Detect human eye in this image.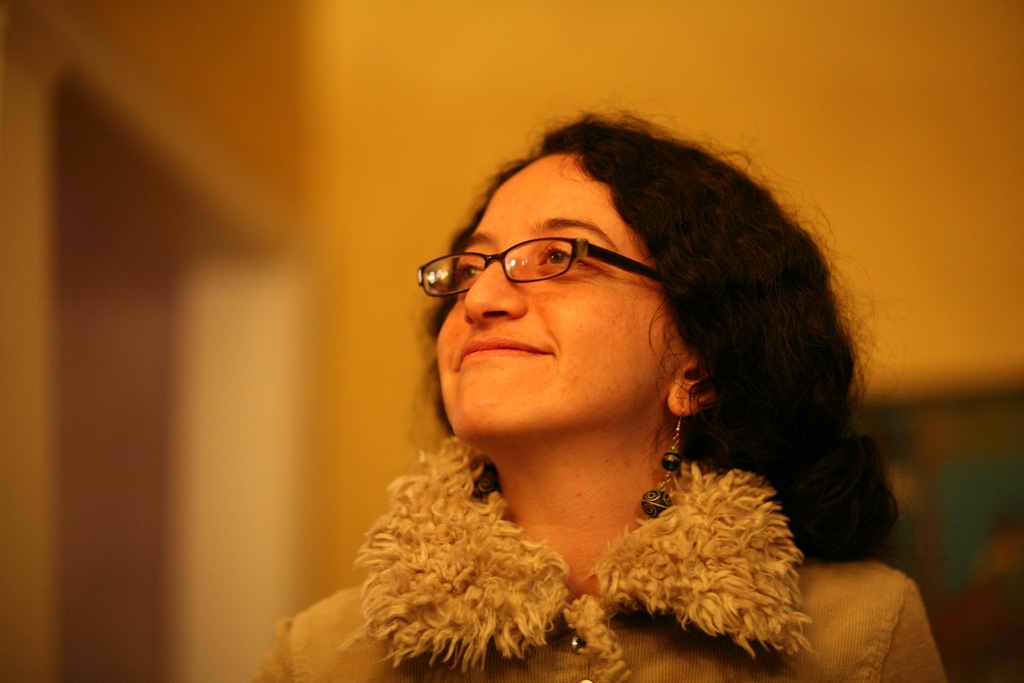
Detection: {"left": 454, "top": 258, "right": 483, "bottom": 288}.
